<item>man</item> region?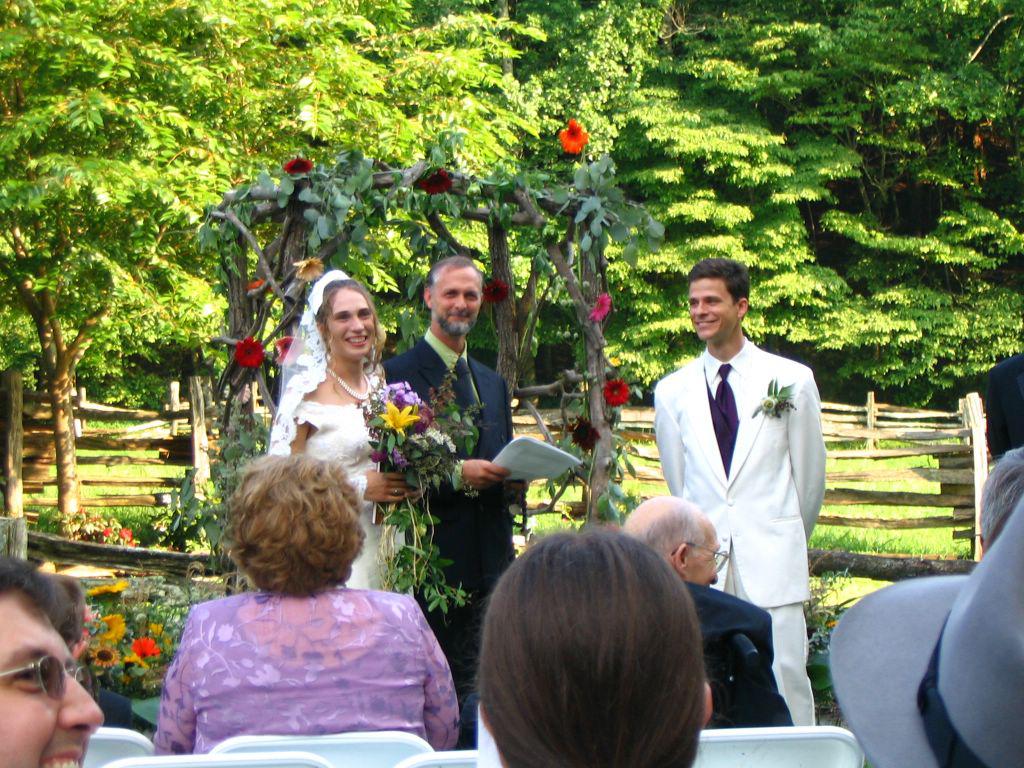
[x1=386, y1=252, x2=521, y2=698]
